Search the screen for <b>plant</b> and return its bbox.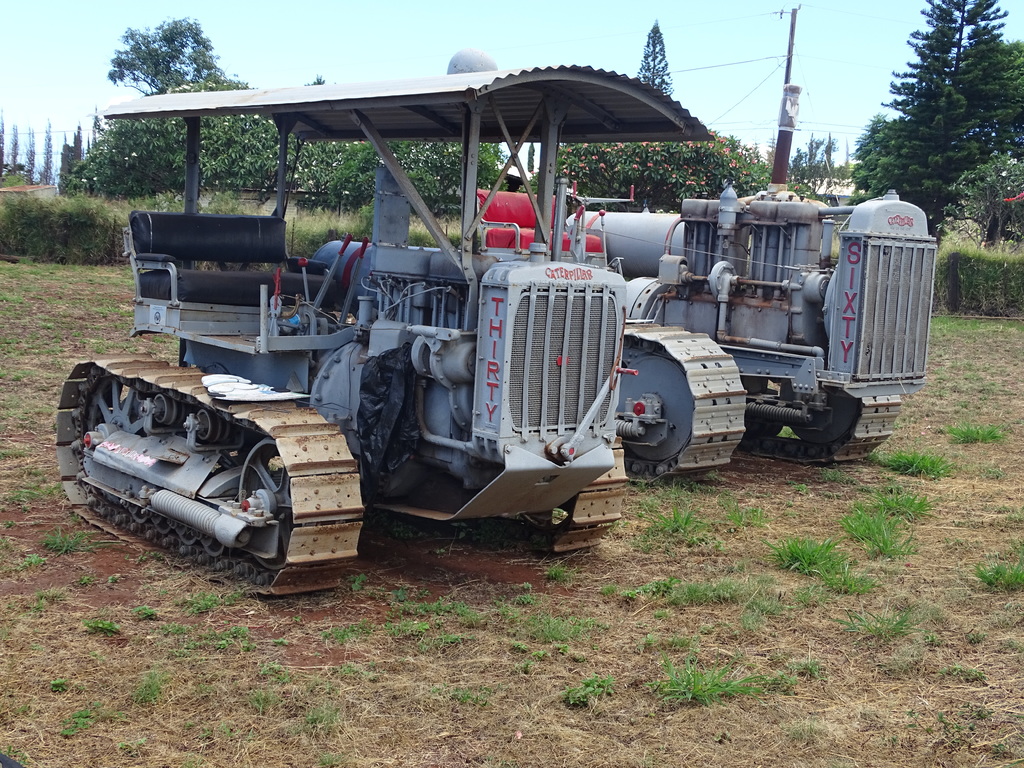
Found: [x1=840, y1=507, x2=916, y2=556].
